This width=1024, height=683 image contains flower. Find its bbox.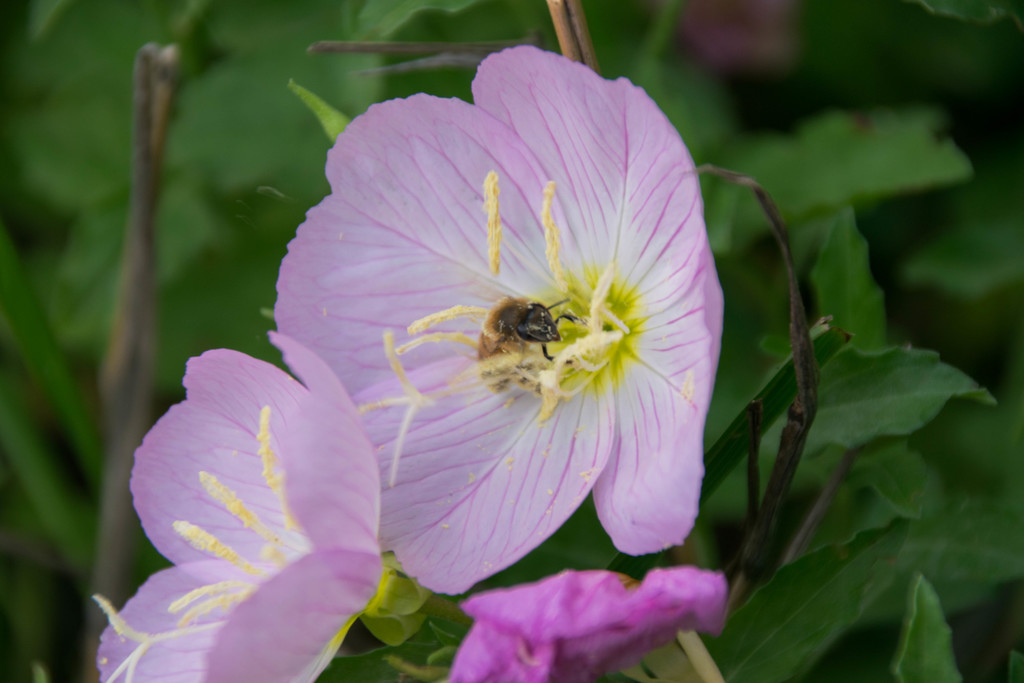
x1=444 y1=567 x2=729 y2=682.
